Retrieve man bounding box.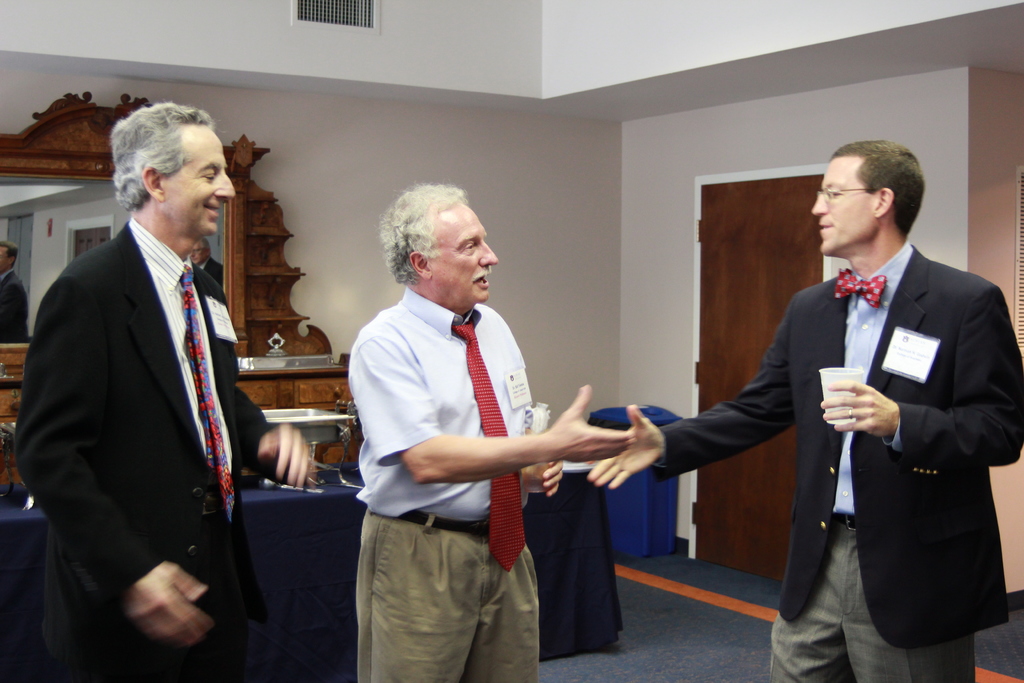
Bounding box: [189,237,230,298].
